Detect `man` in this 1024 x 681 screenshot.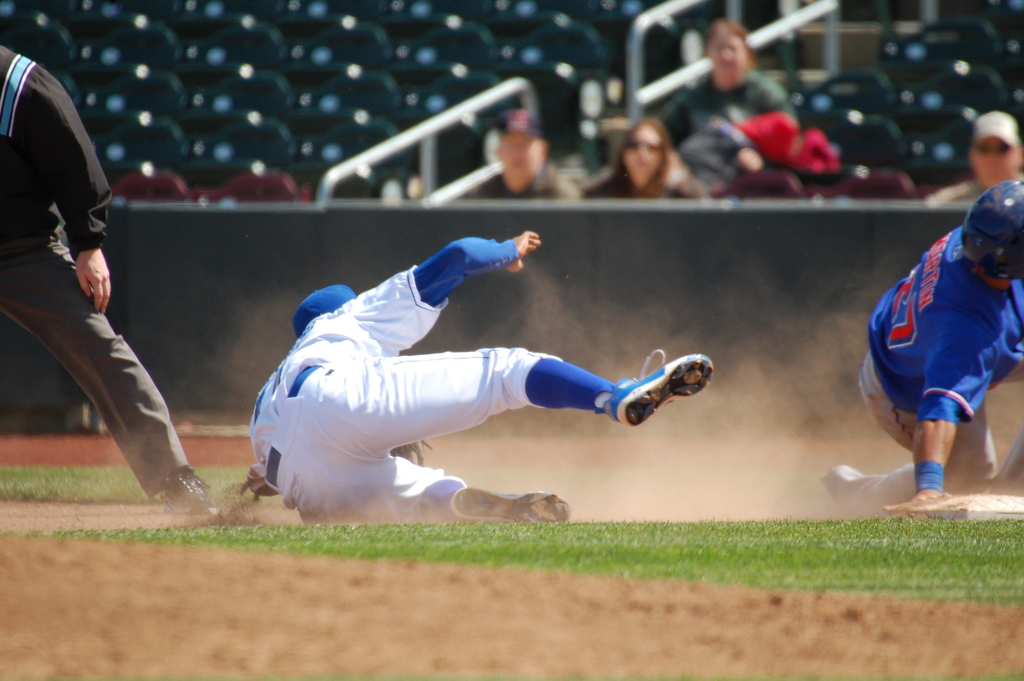
Detection: [241, 186, 712, 557].
